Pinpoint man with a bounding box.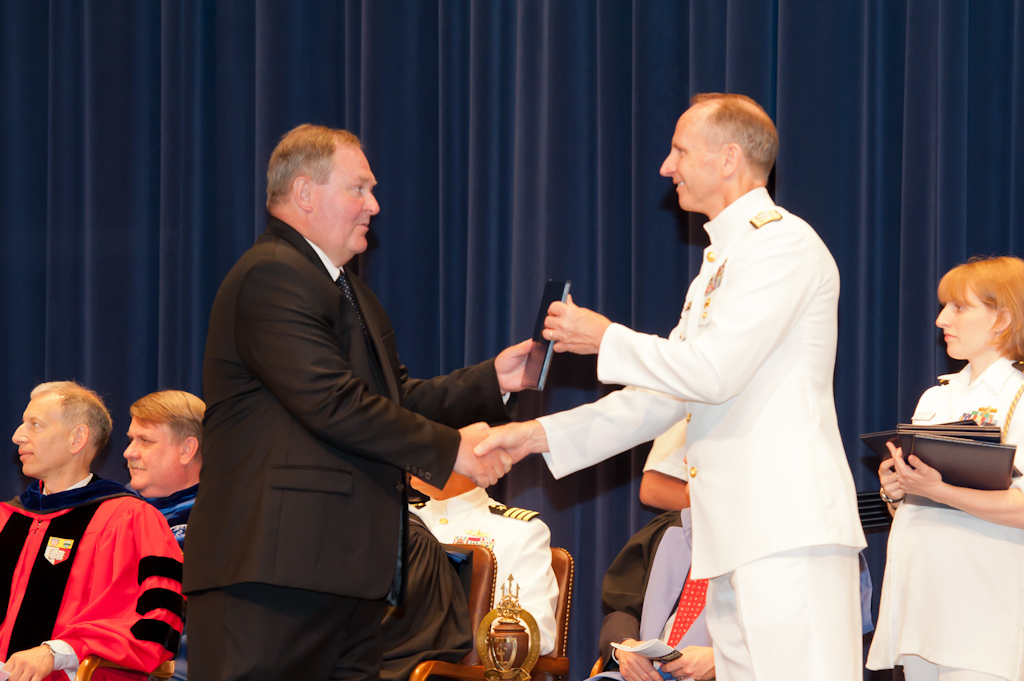
176/113/524/665.
